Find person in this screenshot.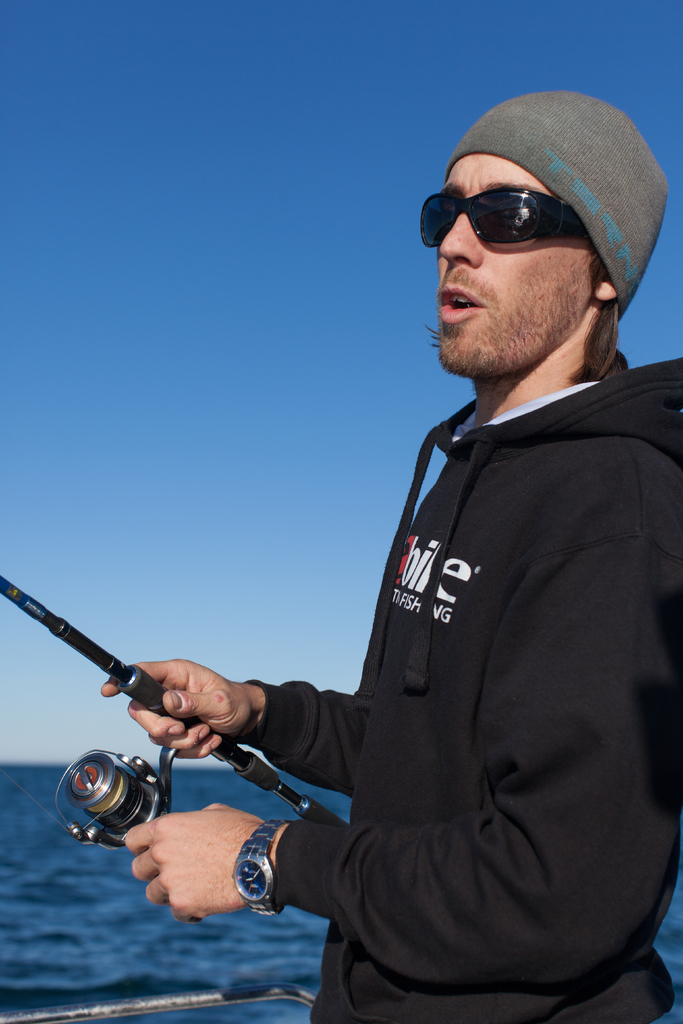
The bounding box for person is l=106, t=124, r=663, b=1023.
